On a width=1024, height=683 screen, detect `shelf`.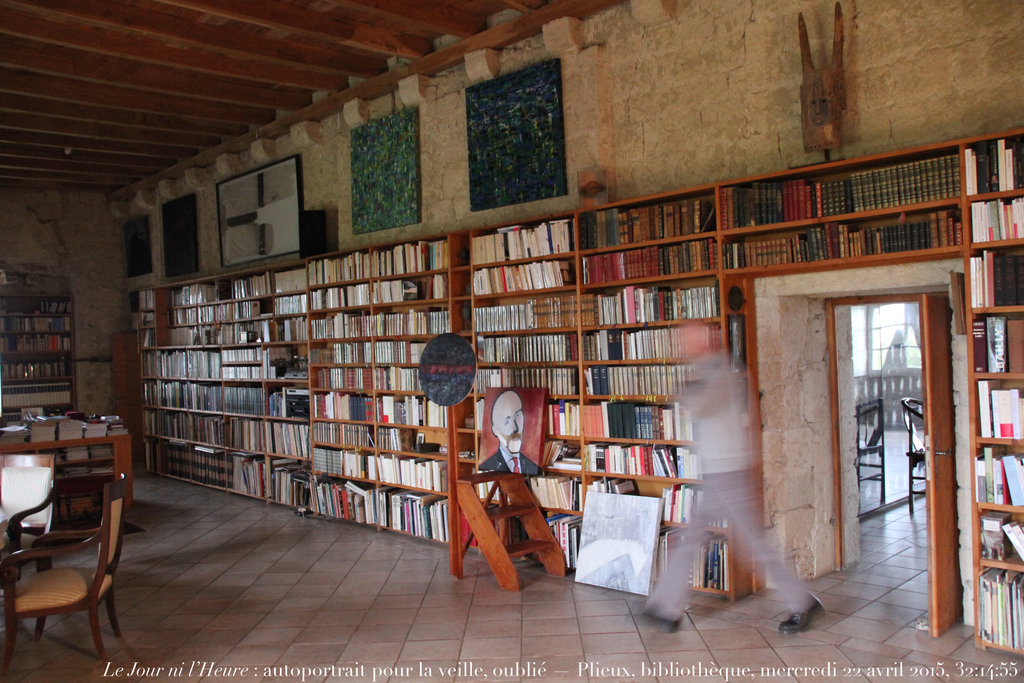
l=966, t=252, r=1023, b=325.
